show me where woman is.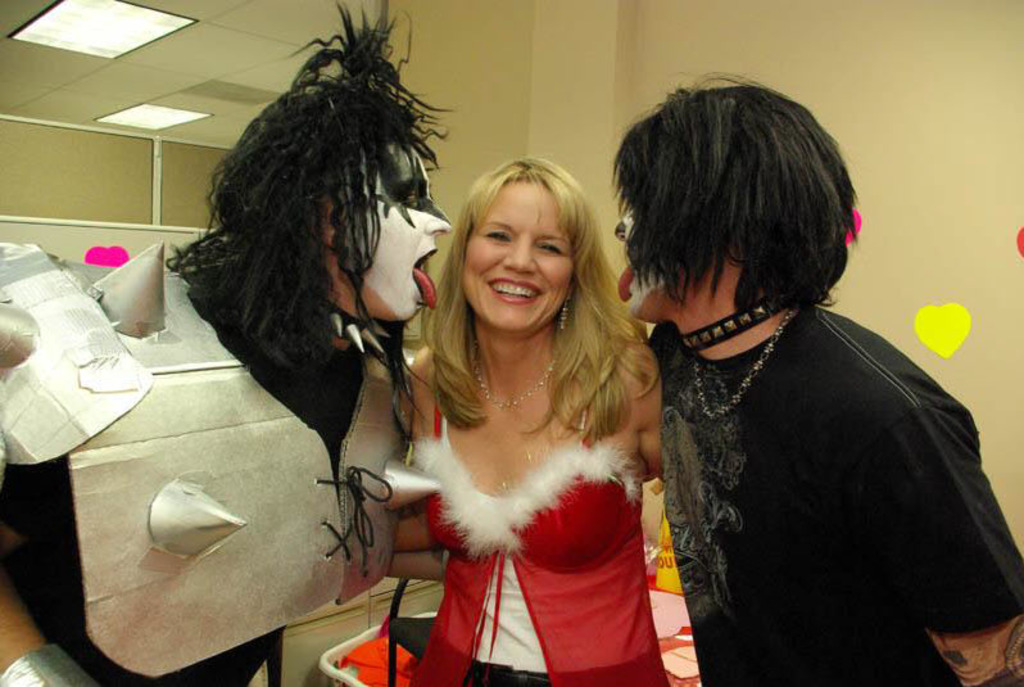
woman is at (x1=367, y1=139, x2=662, y2=674).
